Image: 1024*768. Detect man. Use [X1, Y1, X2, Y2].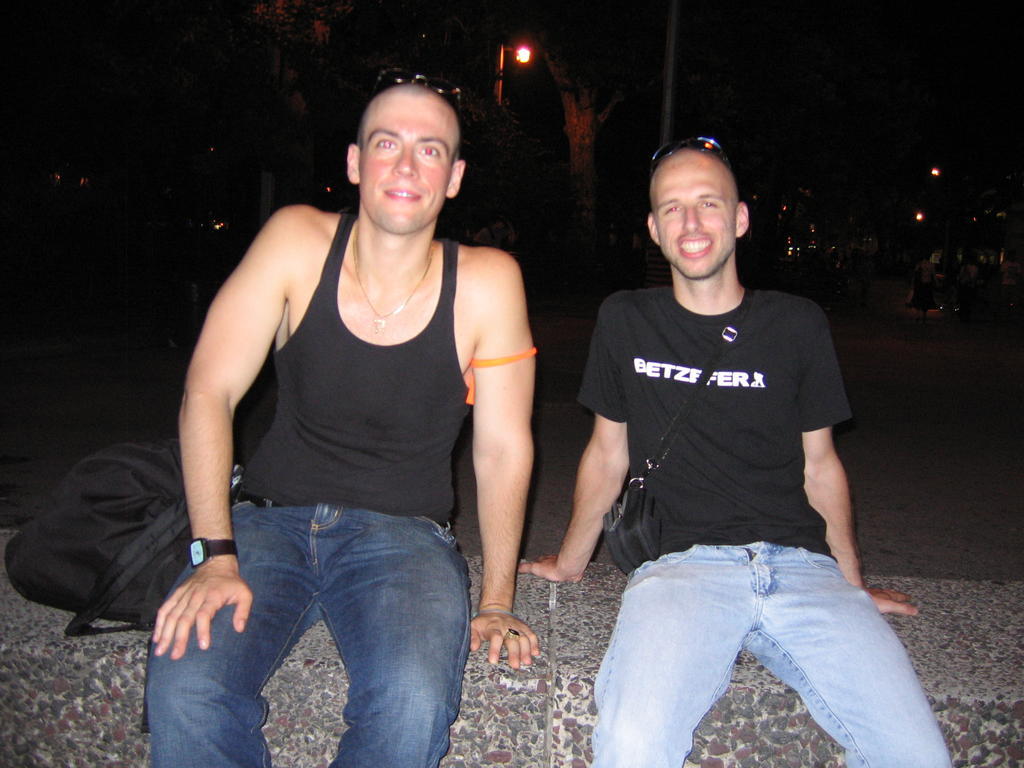
[142, 78, 538, 767].
